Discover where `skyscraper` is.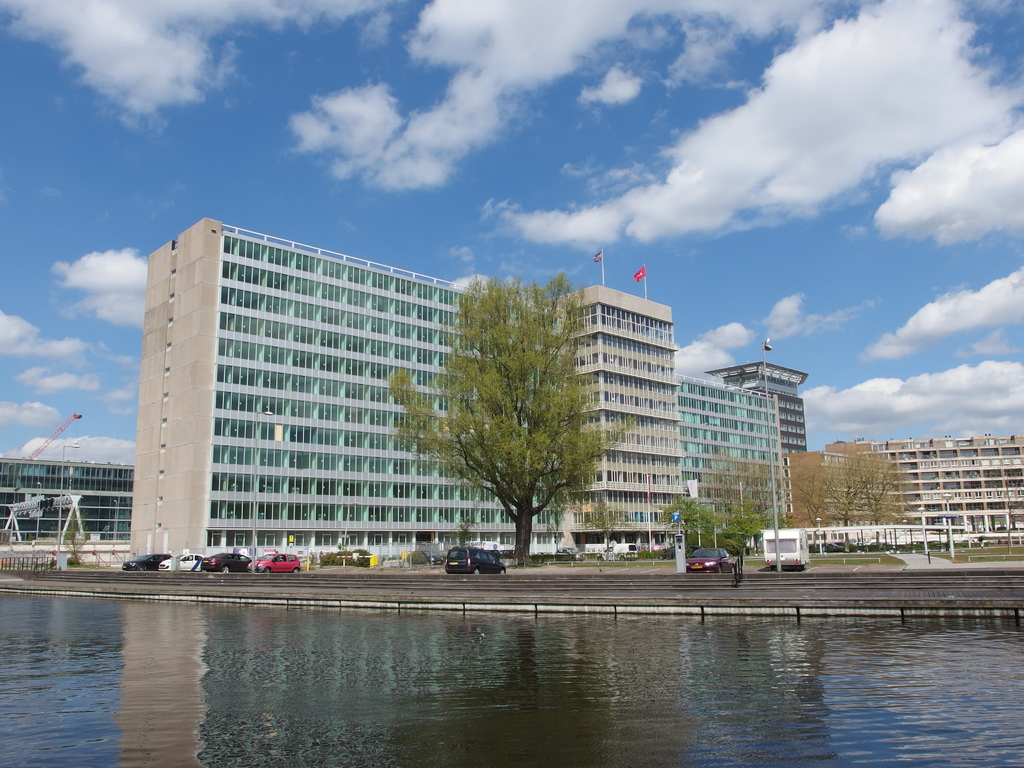
Discovered at left=118, top=219, right=676, bottom=561.
